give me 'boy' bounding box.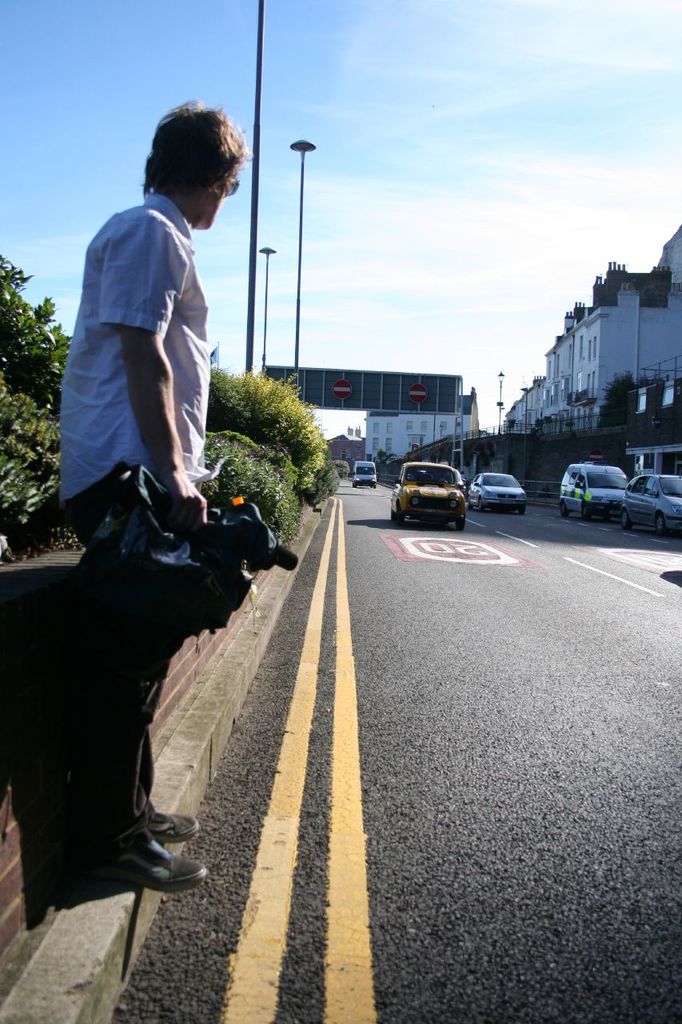
detection(59, 94, 243, 893).
